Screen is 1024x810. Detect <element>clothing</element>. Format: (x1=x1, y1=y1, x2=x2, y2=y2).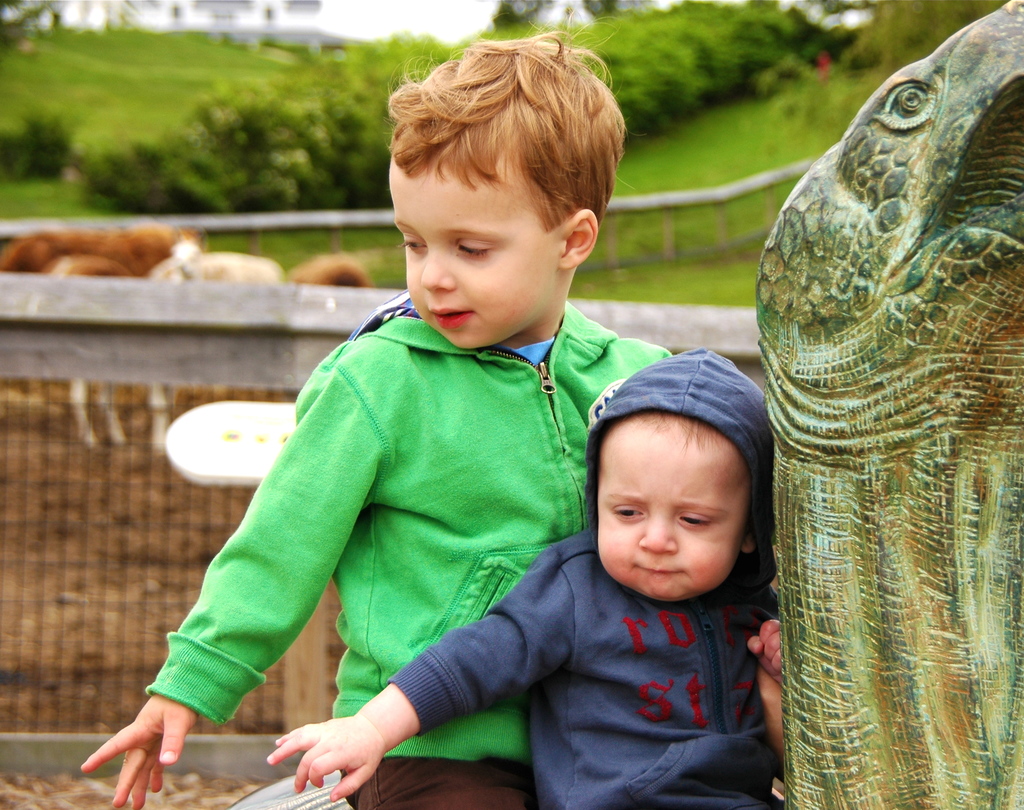
(x1=381, y1=351, x2=796, y2=809).
